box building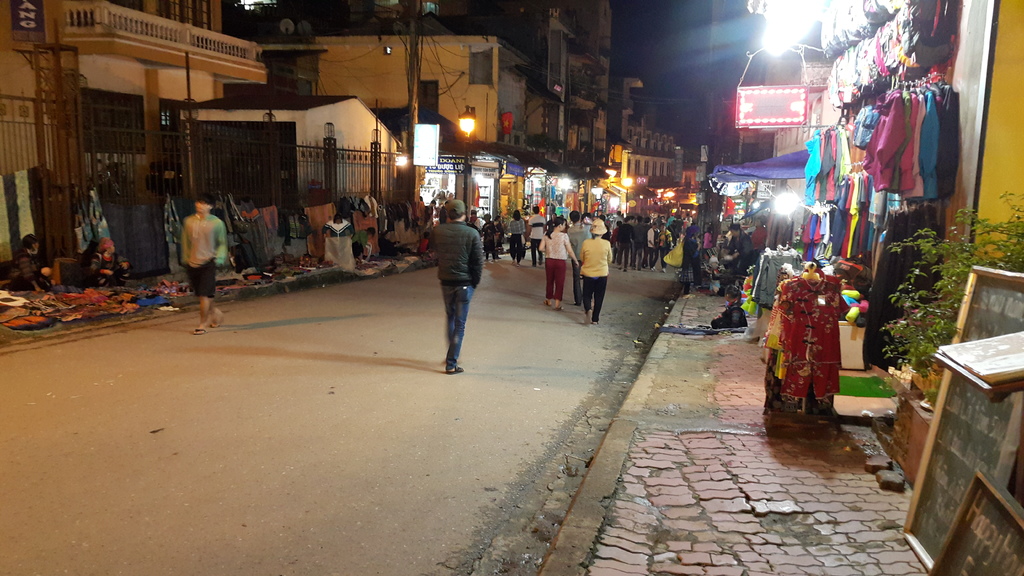
select_region(232, 0, 607, 213)
